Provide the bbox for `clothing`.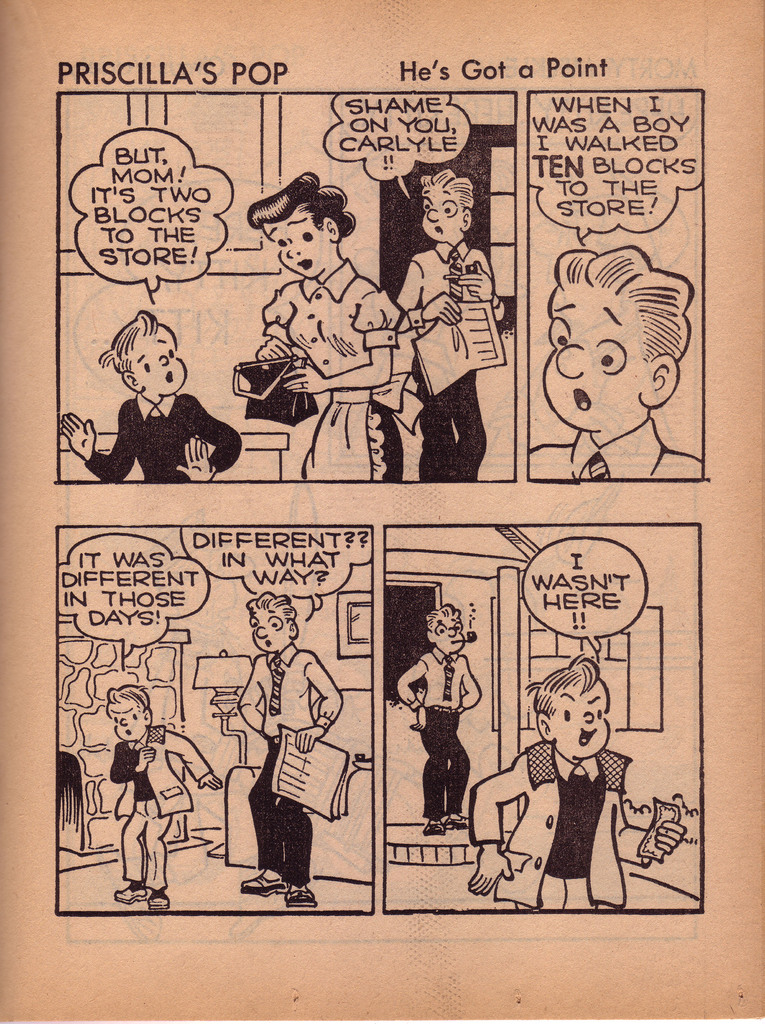
region(495, 723, 657, 900).
